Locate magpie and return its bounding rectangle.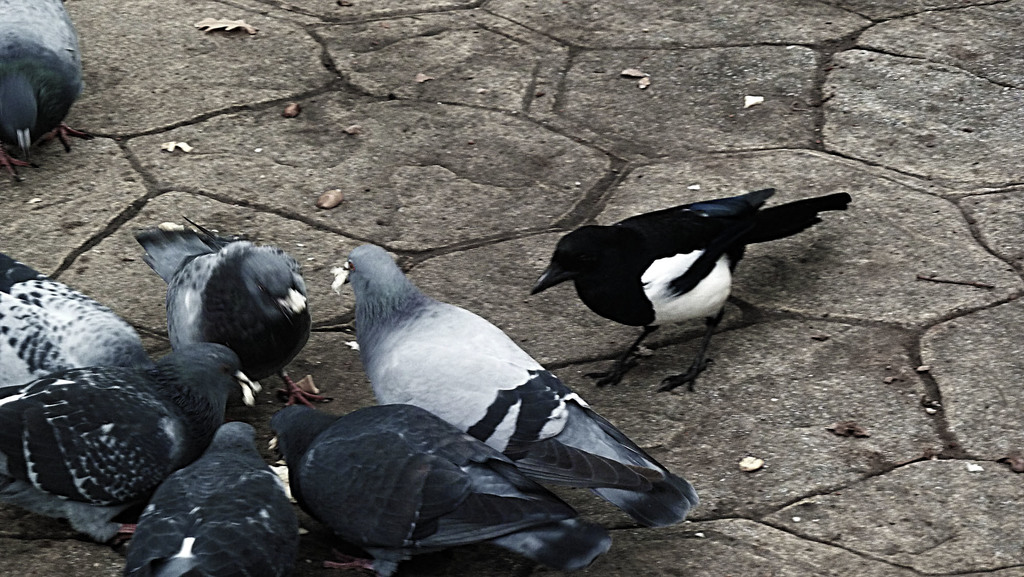
(525,188,850,394).
